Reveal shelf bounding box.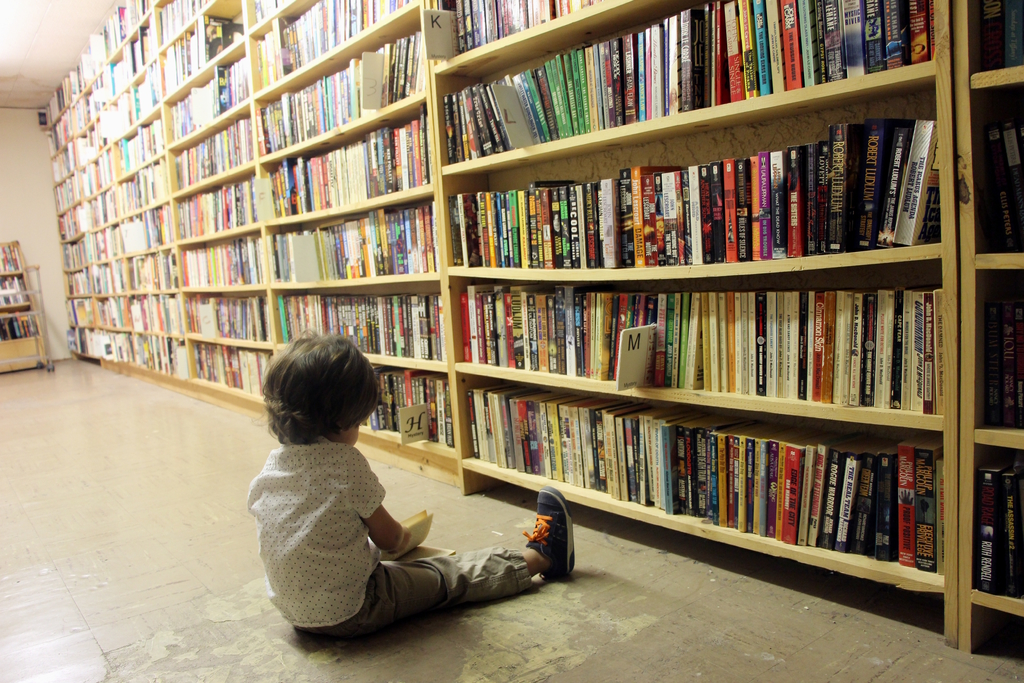
Revealed: <region>120, 199, 173, 254</region>.
